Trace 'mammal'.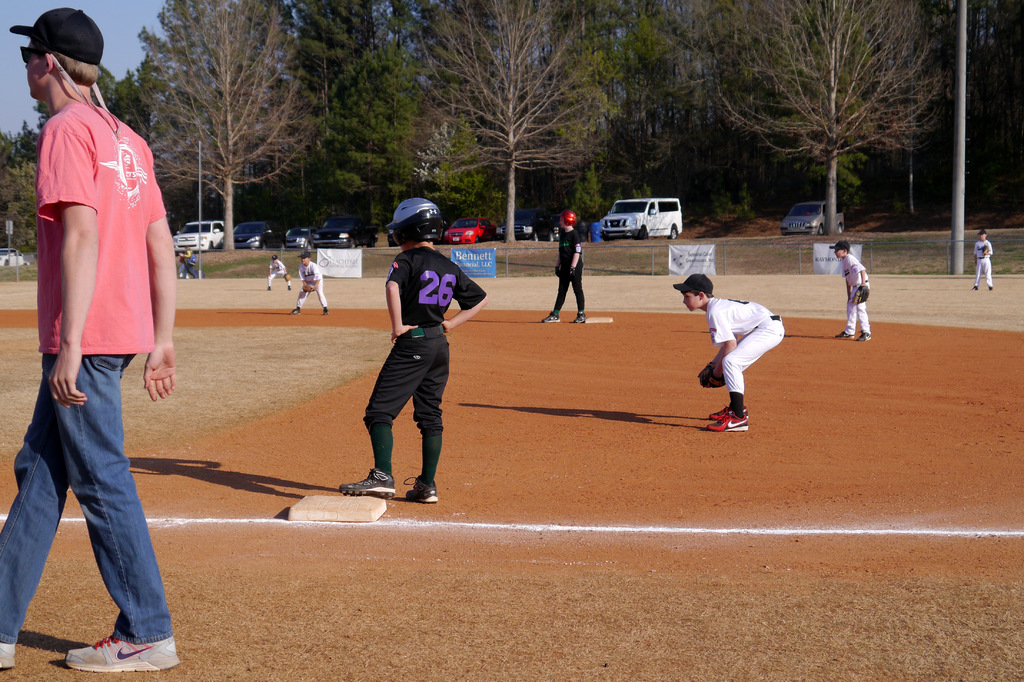
Traced to x1=176, y1=242, x2=201, y2=277.
